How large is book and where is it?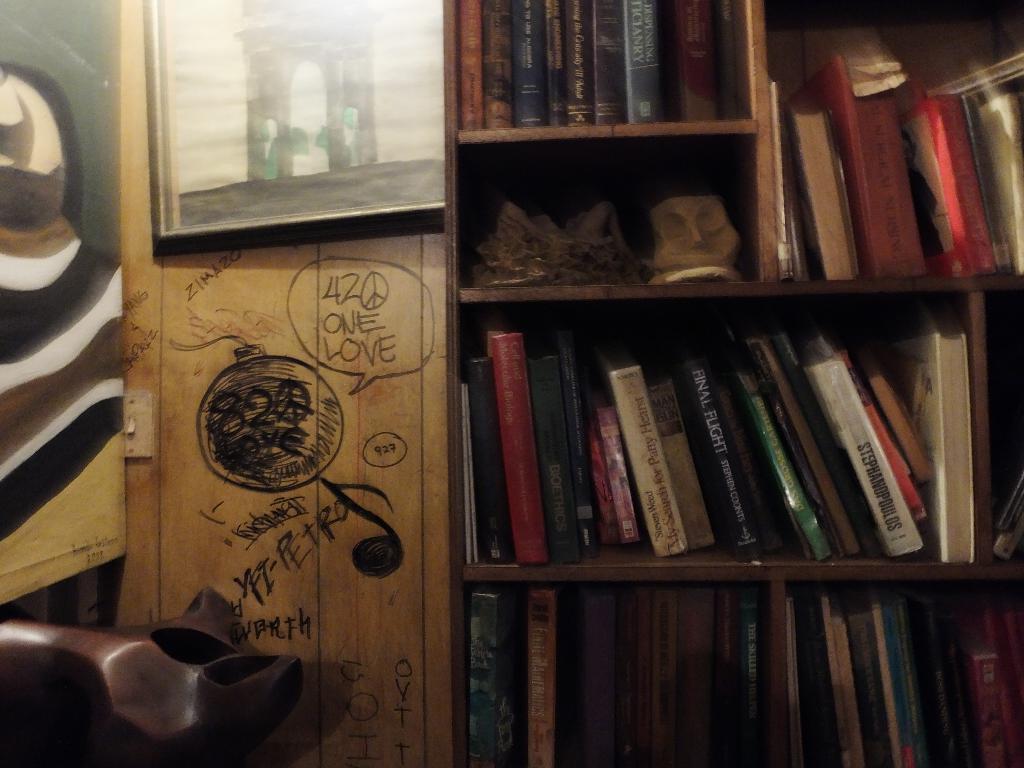
Bounding box: select_region(580, 438, 630, 558).
